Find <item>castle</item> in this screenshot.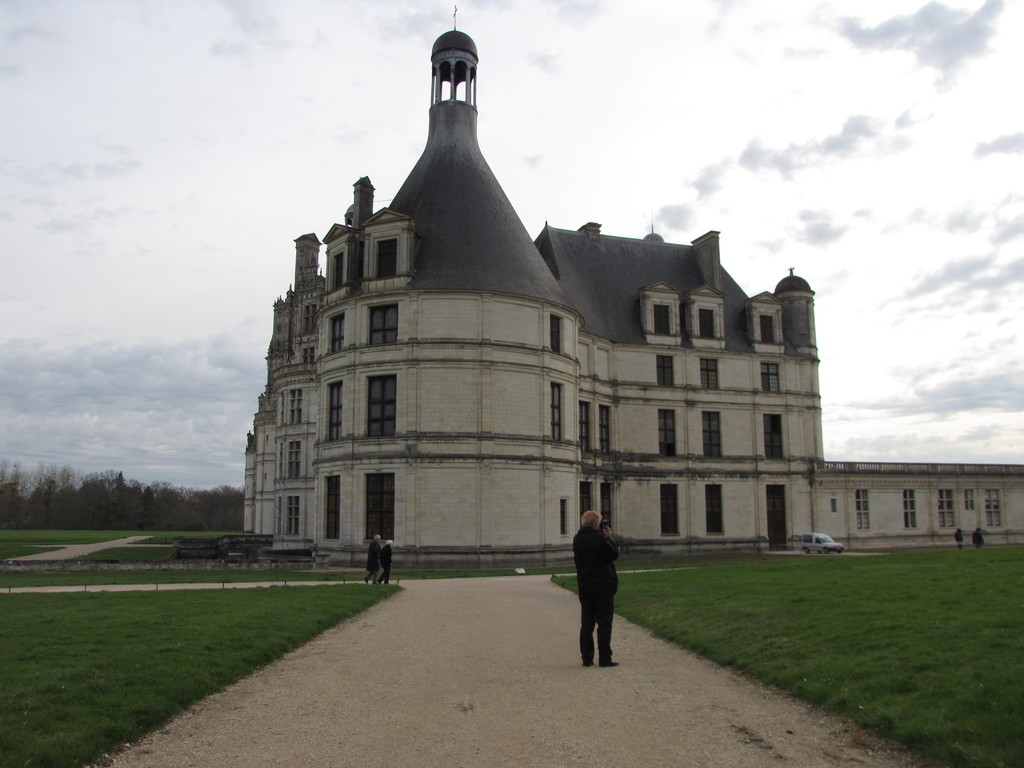
The bounding box for <item>castle</item> is 239,6,1023,572.
